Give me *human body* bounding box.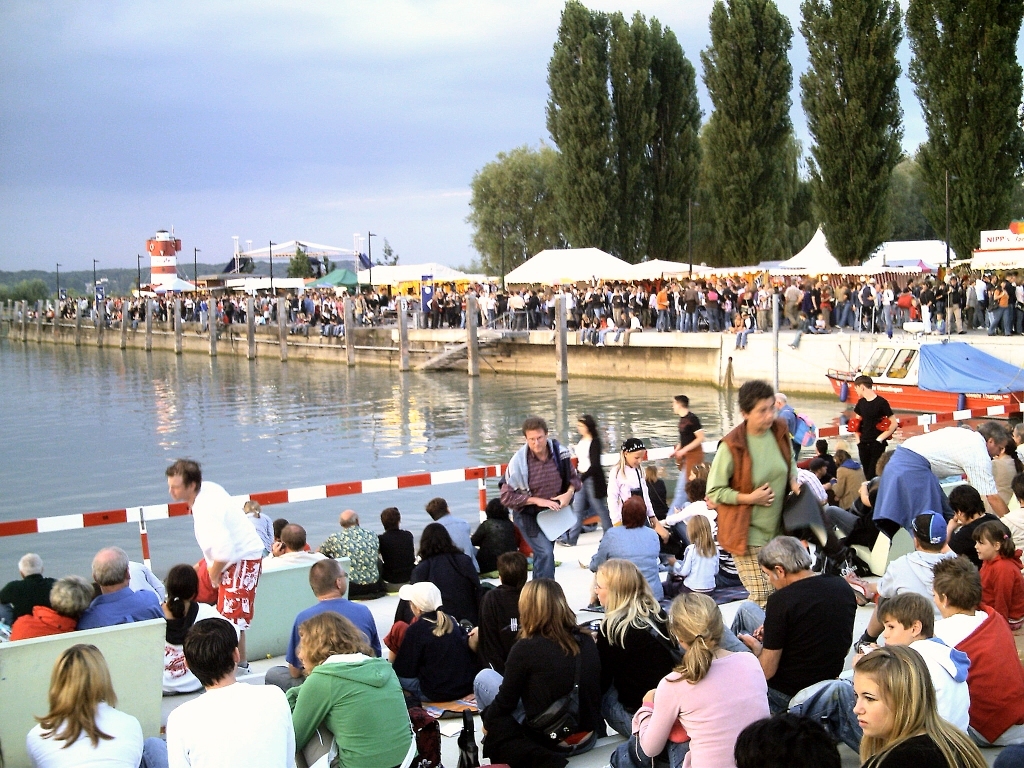
<box>78,546,165,630</box>.
